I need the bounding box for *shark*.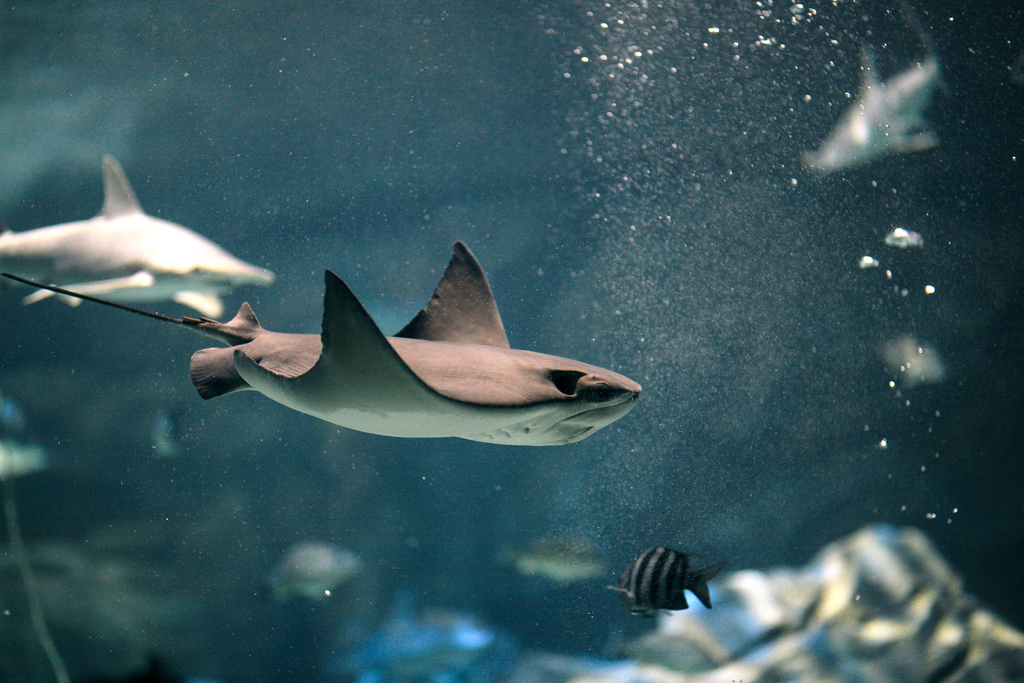
Here it is: [5,158,278,314].
